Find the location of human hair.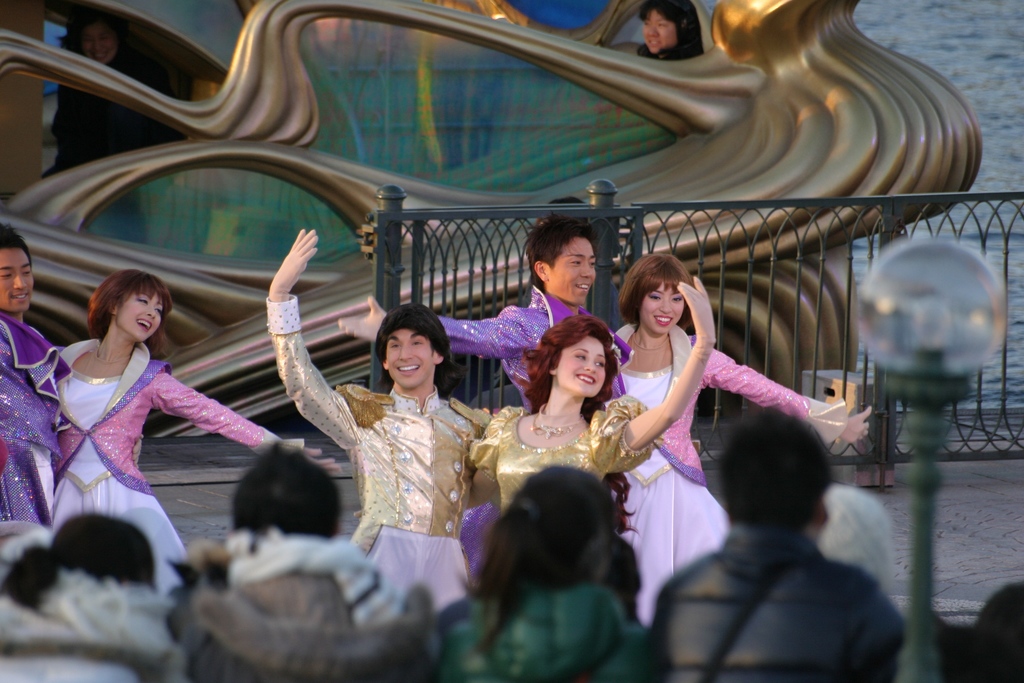
Location: select_region(84, 267, 169, 362).
